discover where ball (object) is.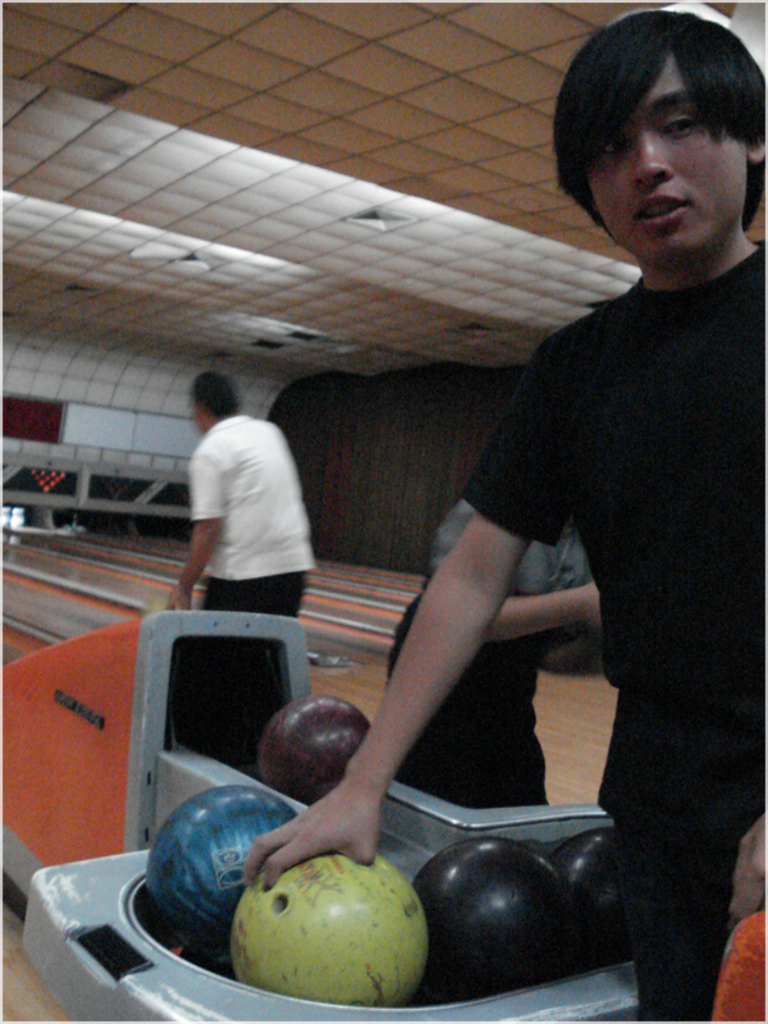
Discovered at [x1=549, y1=829, x2=644, y2=970].
